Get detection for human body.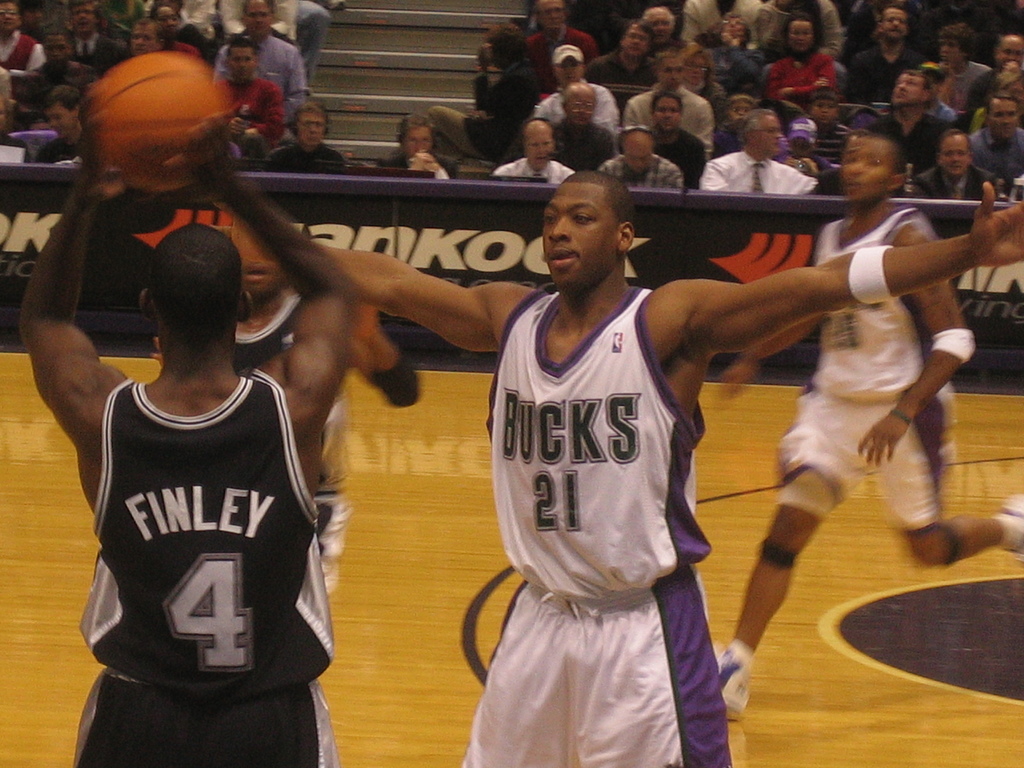
Detection: [20, 76, 367, 767].
